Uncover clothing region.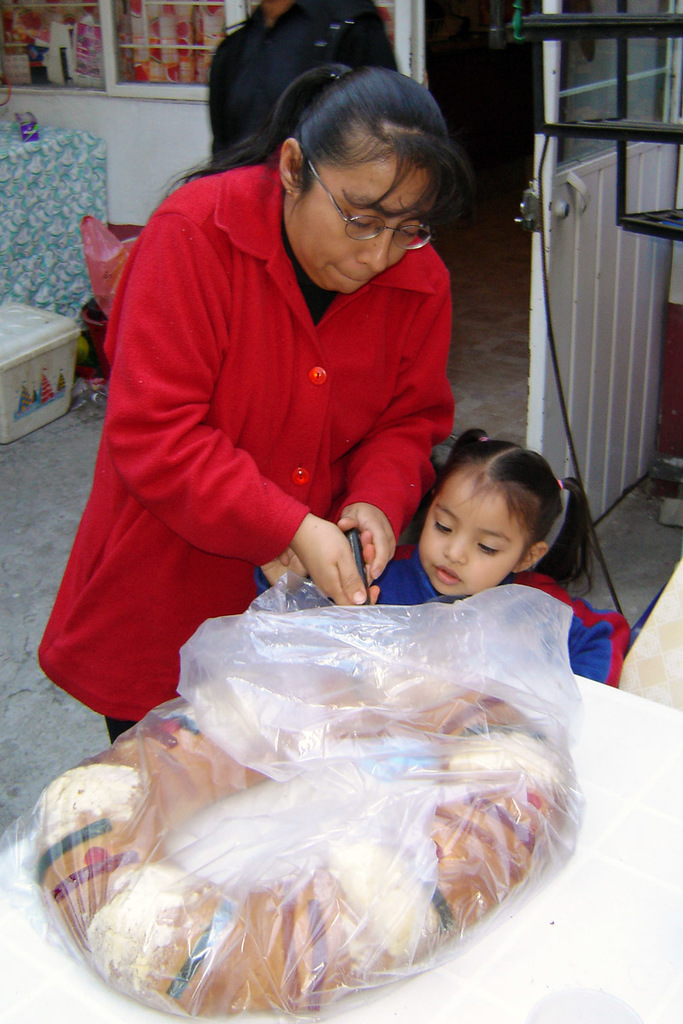
Uncovered: box=[51, 128, 472, 716].
